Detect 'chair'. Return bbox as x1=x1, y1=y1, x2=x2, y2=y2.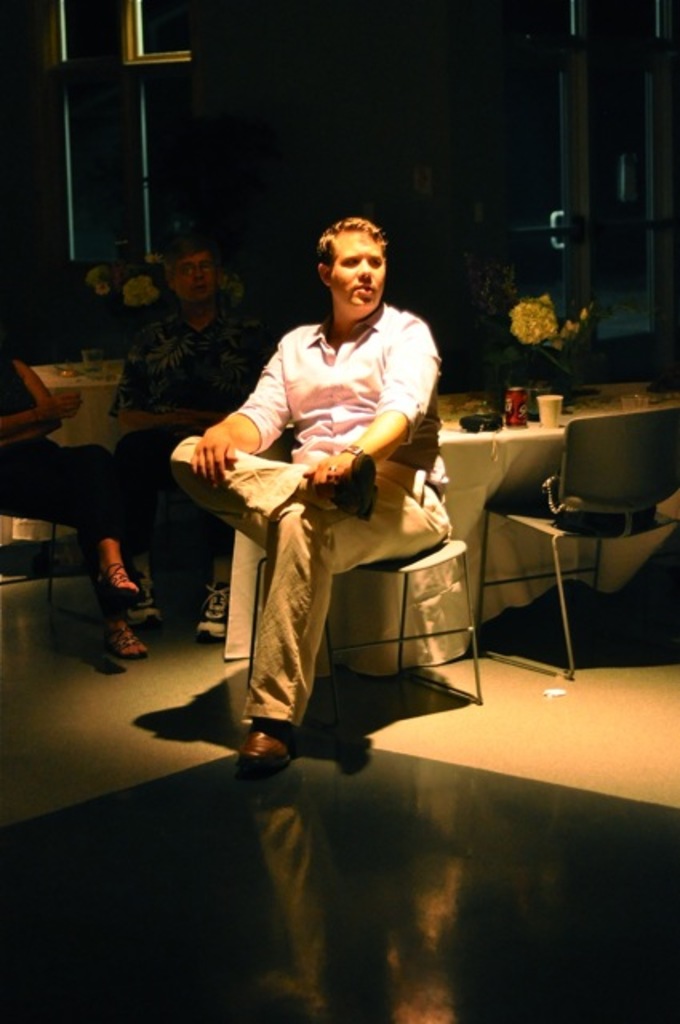
x1=474, y1=392, x2=664, y2=691.
